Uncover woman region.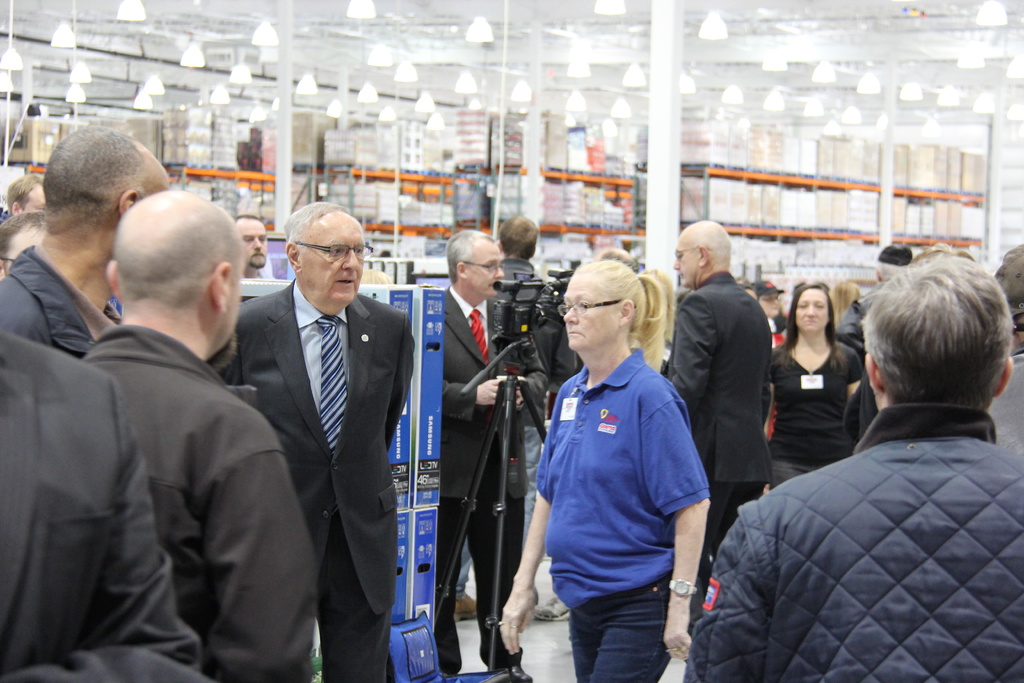
Uncovered: box=[524, 242, 724, 682].
